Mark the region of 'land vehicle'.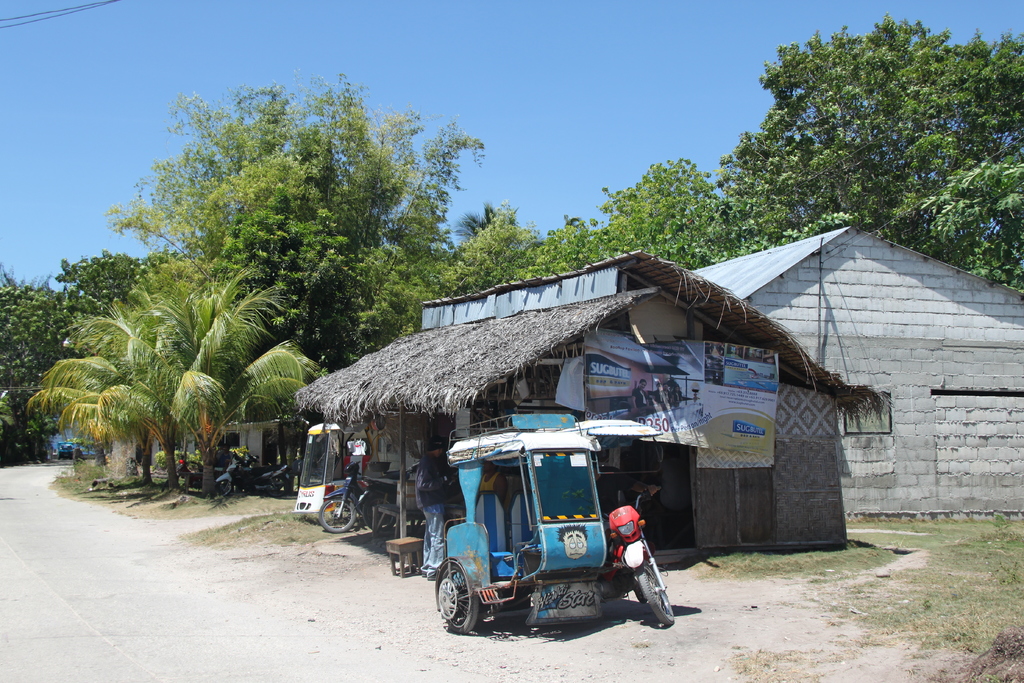
Region: (356,460,421,534).
